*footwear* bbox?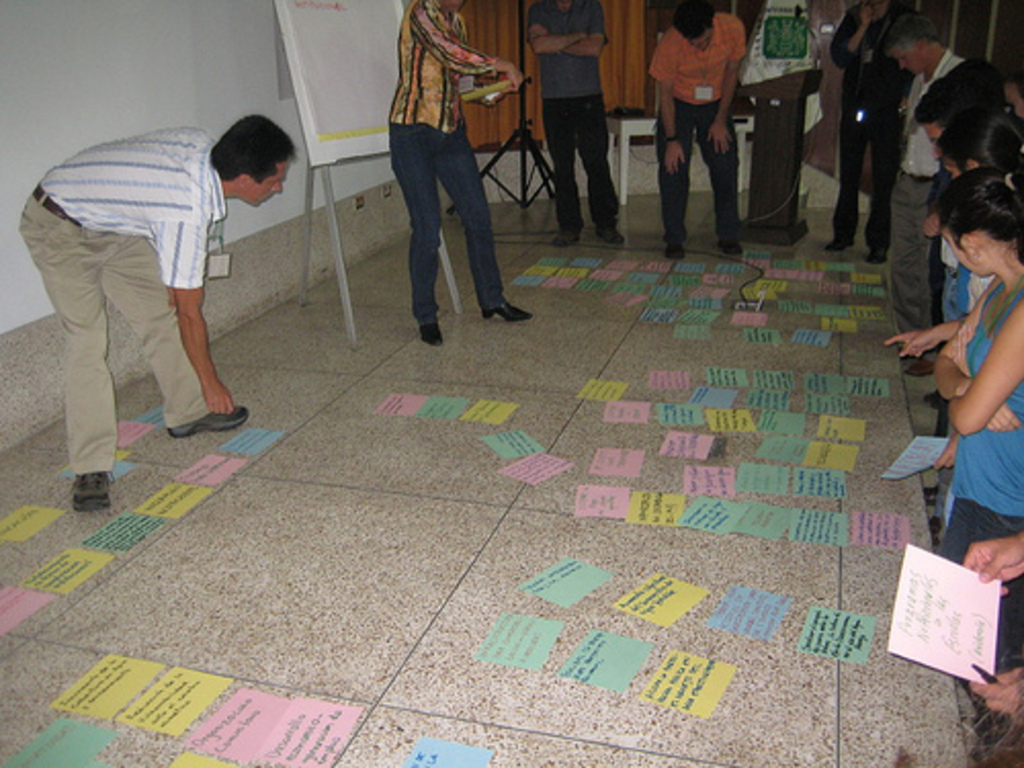
bbox=[666, 240, 682, 260]
